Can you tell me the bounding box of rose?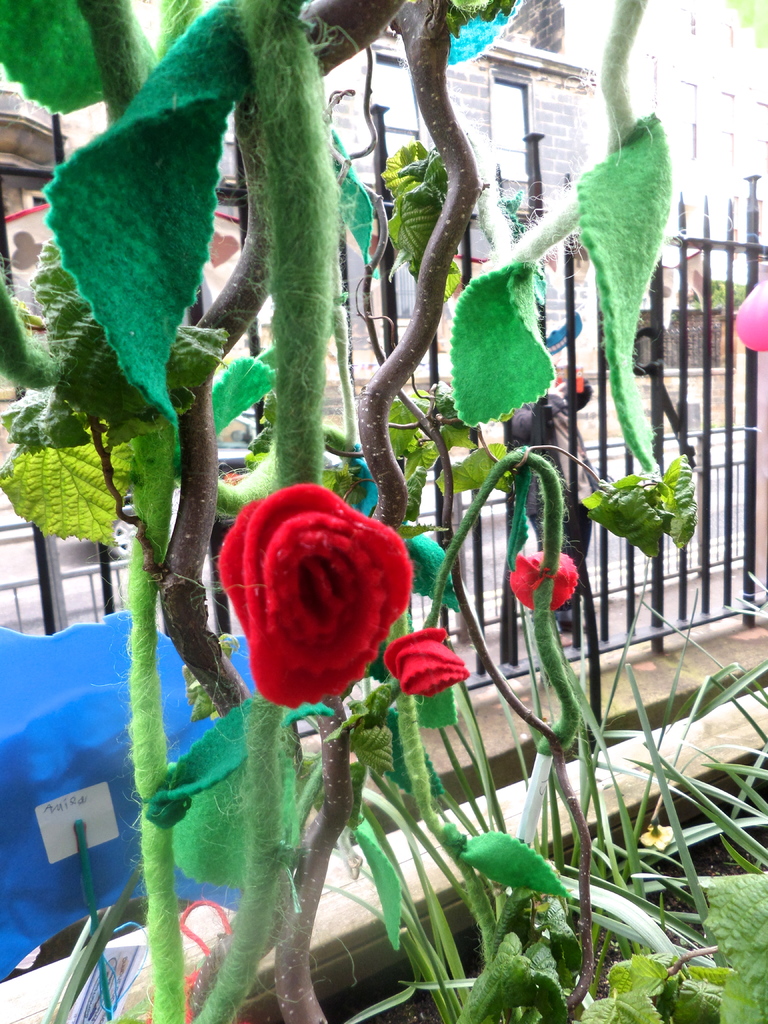
382 626 469 699.
